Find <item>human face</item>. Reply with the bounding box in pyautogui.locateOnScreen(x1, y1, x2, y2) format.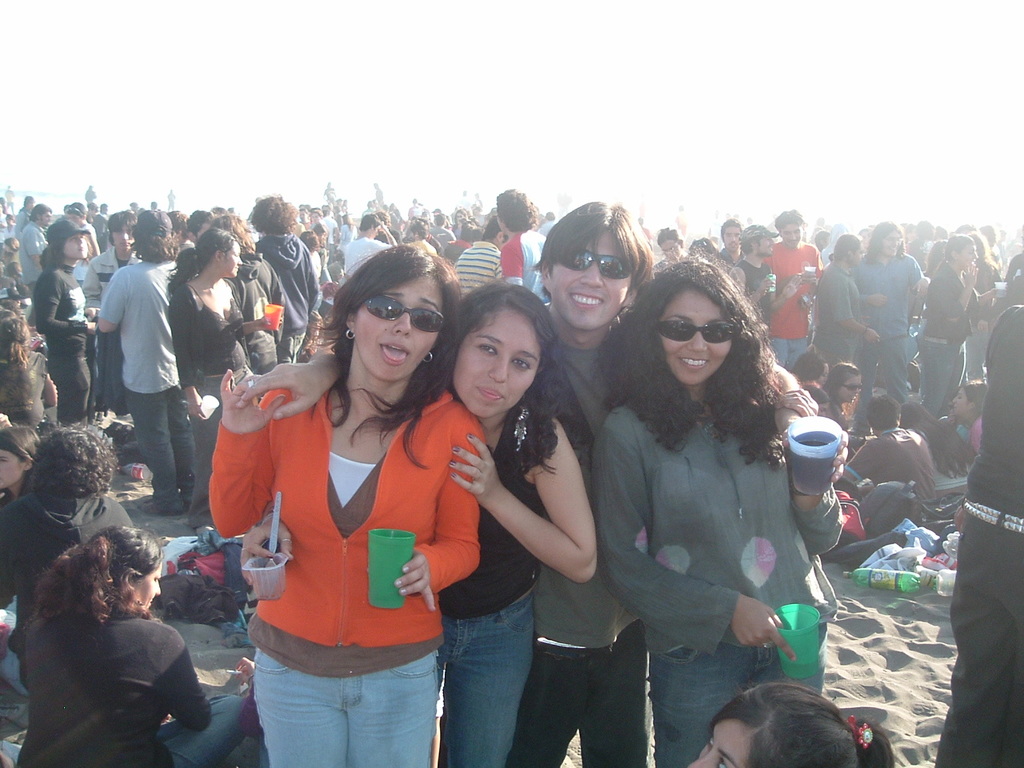
pyautogui.locateOnScreen(41, 207, 50, 227).
